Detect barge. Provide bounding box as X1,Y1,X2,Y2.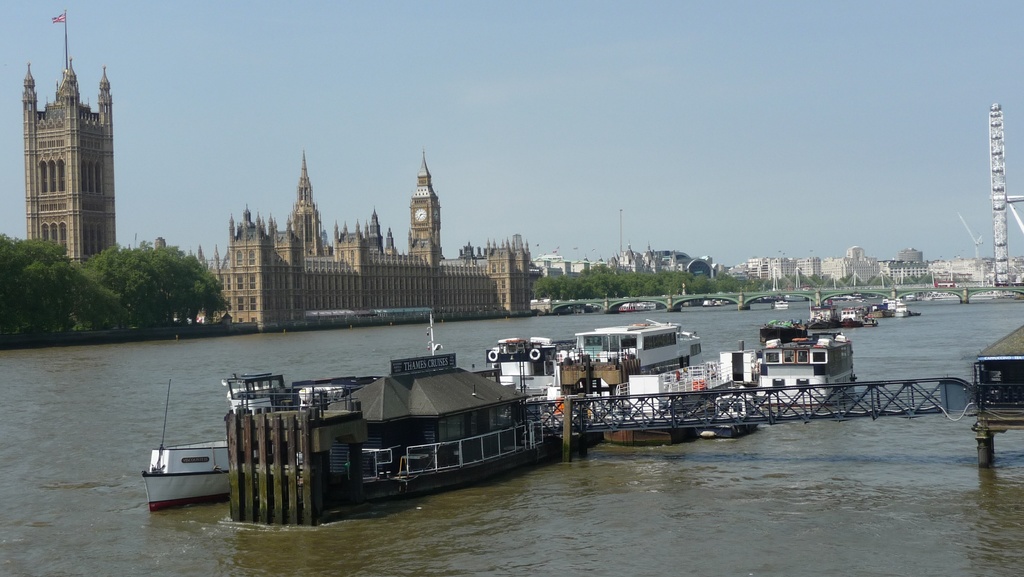
770,300,788,311.
